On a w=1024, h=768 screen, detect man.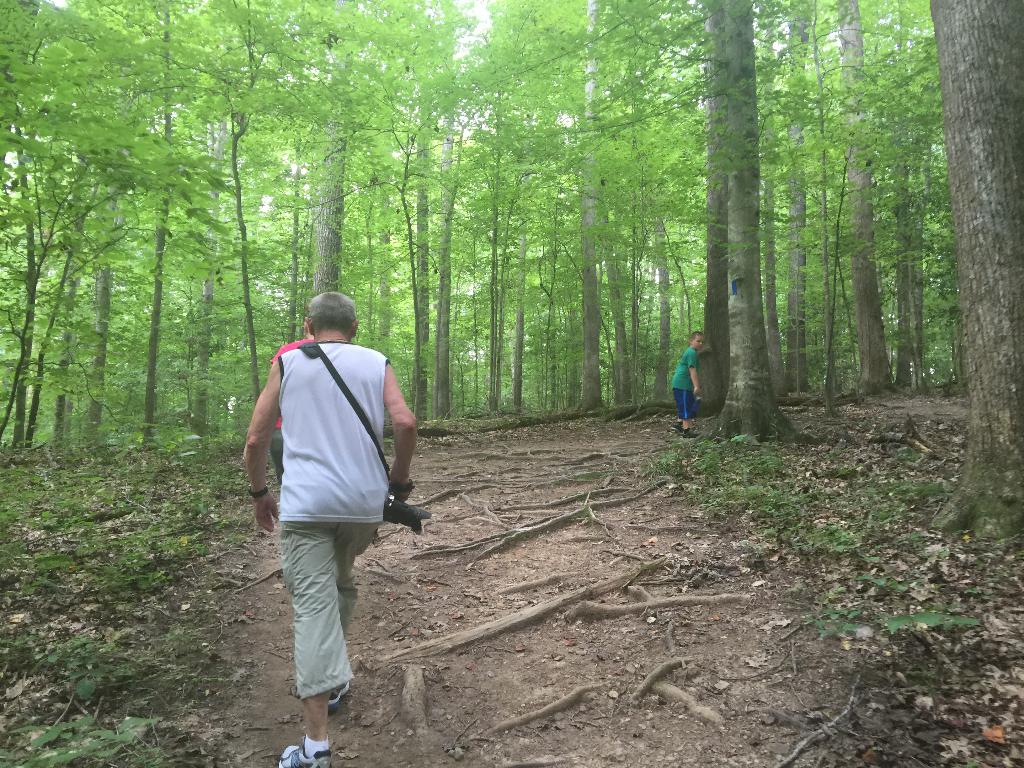
left=248, top=263, right=428, bottom=735.
